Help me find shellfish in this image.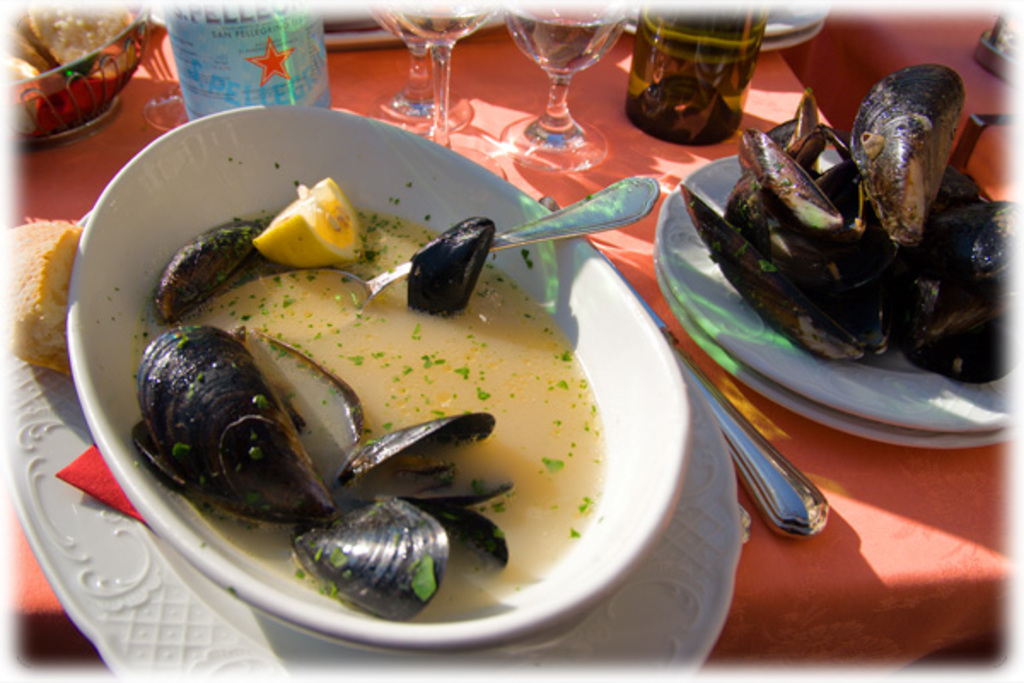
Found it: BBox(150, 222, 268, 321).
